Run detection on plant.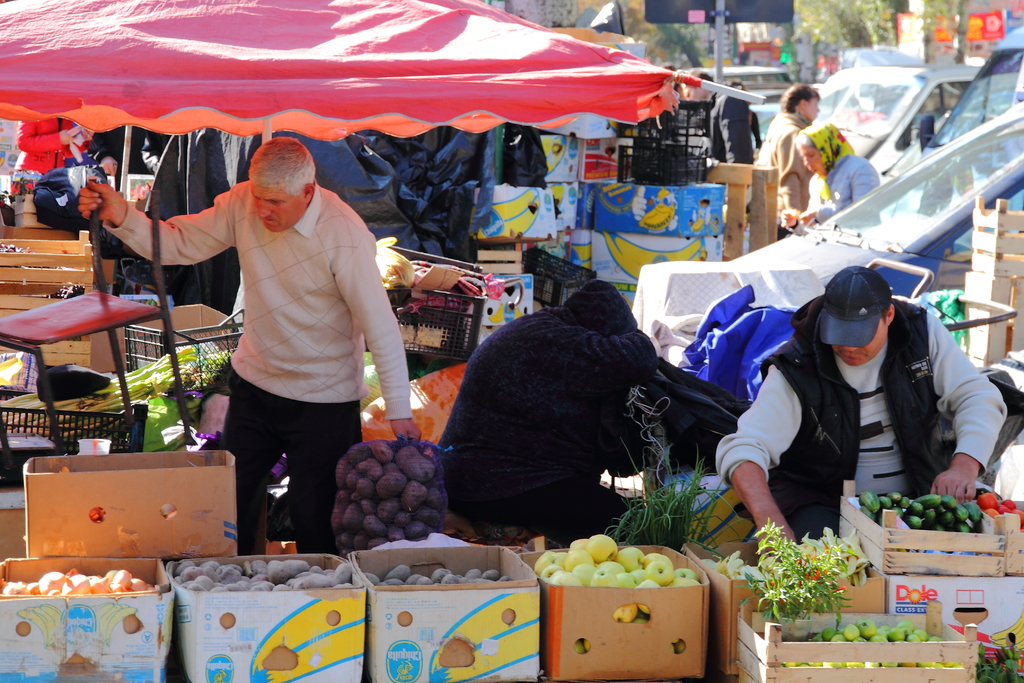
Result: region(745, 518, 906, 643).
